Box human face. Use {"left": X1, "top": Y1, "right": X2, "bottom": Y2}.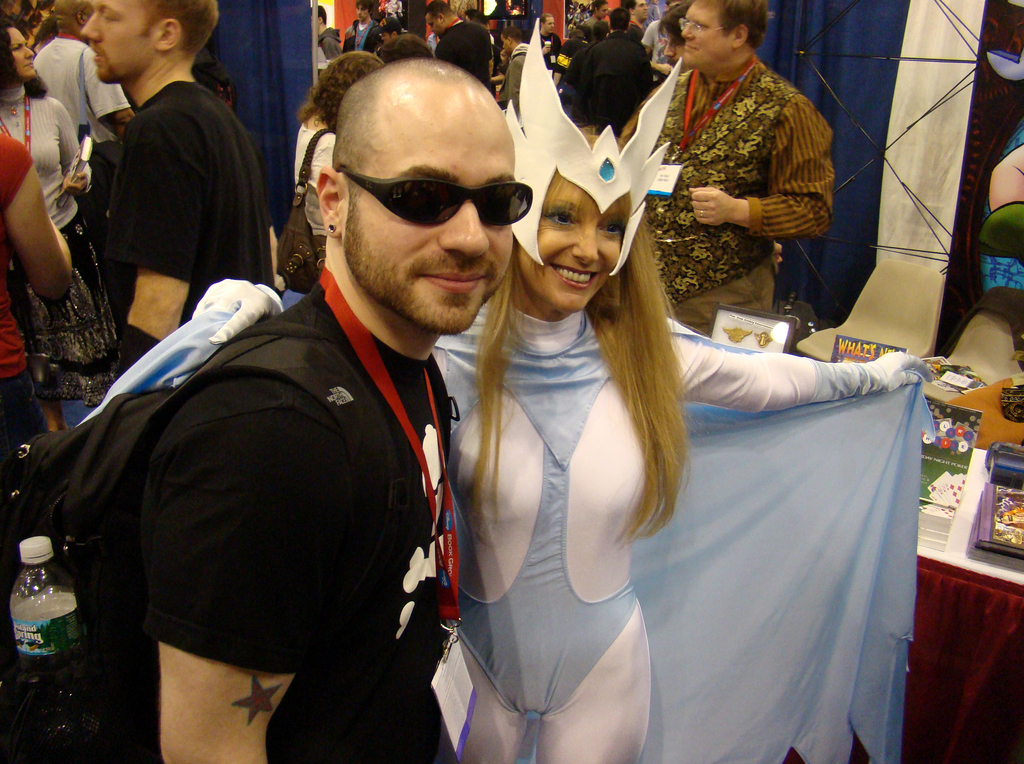
{"left": 527, "top": 168, "right": 611, "bottom": 302}.
